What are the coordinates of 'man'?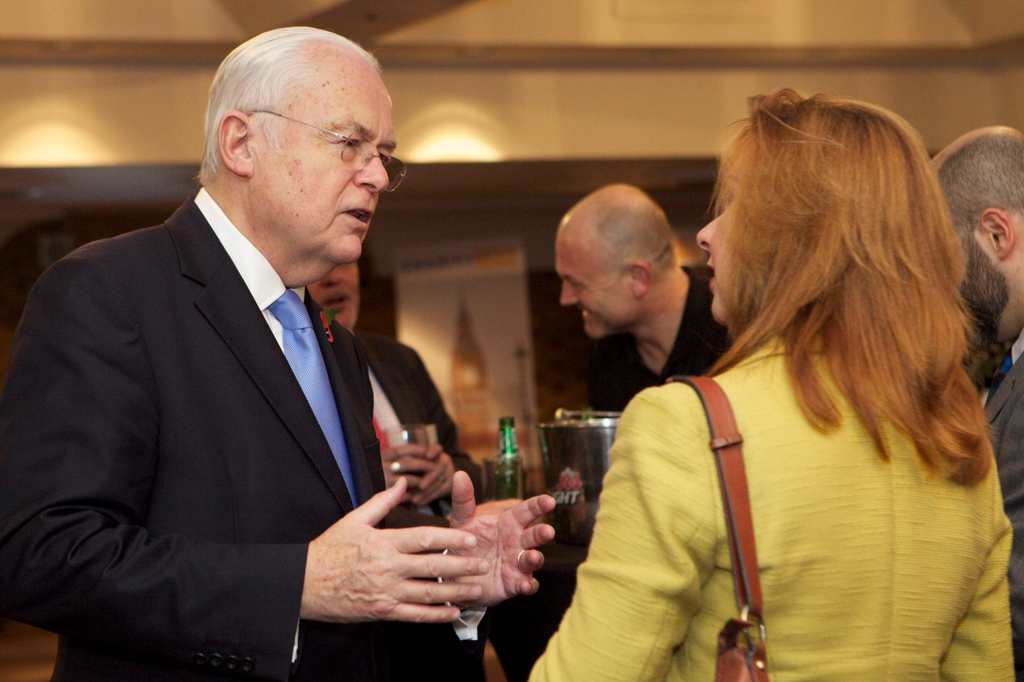
934/124/1023/681.
